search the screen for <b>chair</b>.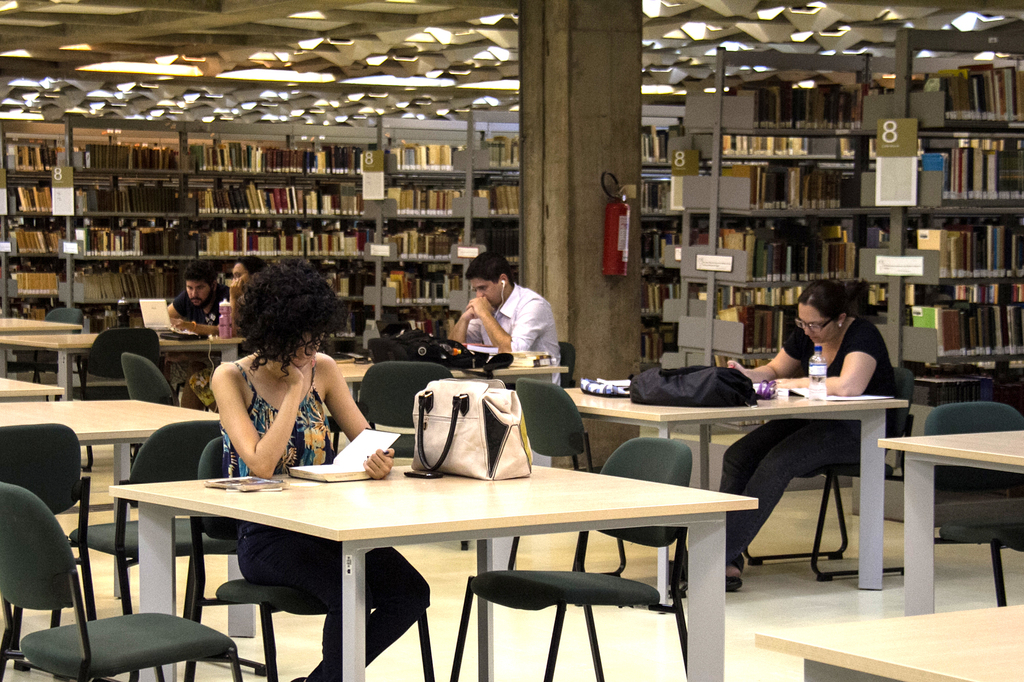
Found at (left=186, top=435, right=439, bottom=681).
